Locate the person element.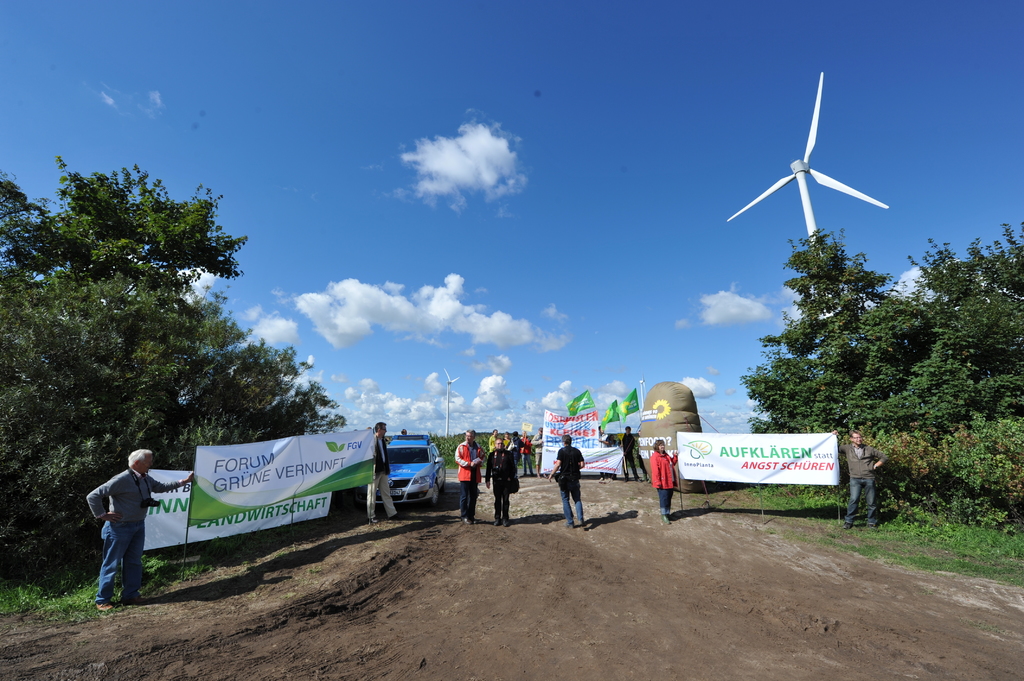
Element bbox: (482,440,515,529).
